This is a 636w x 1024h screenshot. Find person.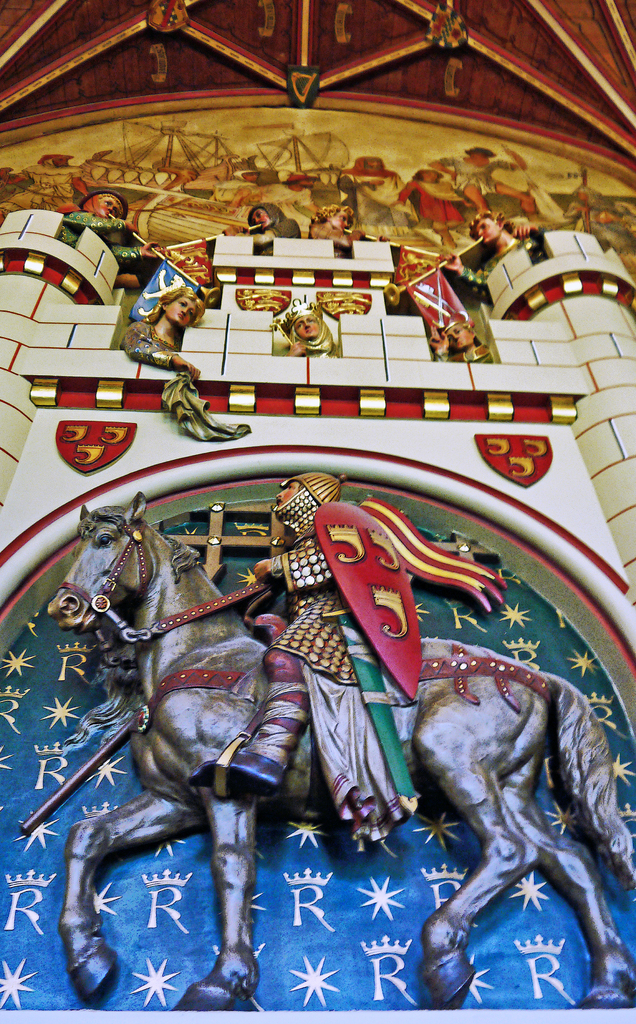
Bounding box: bbox=[435, 210, 552, 304].
